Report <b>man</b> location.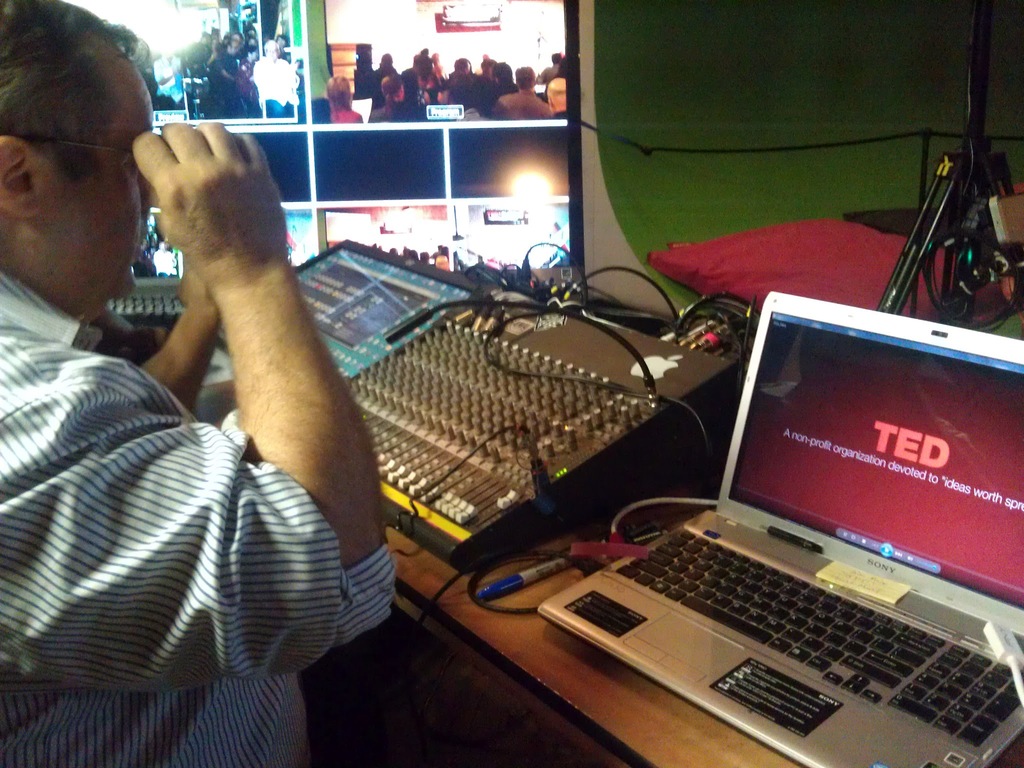
Report: crop(548, 76, 568, 115).
